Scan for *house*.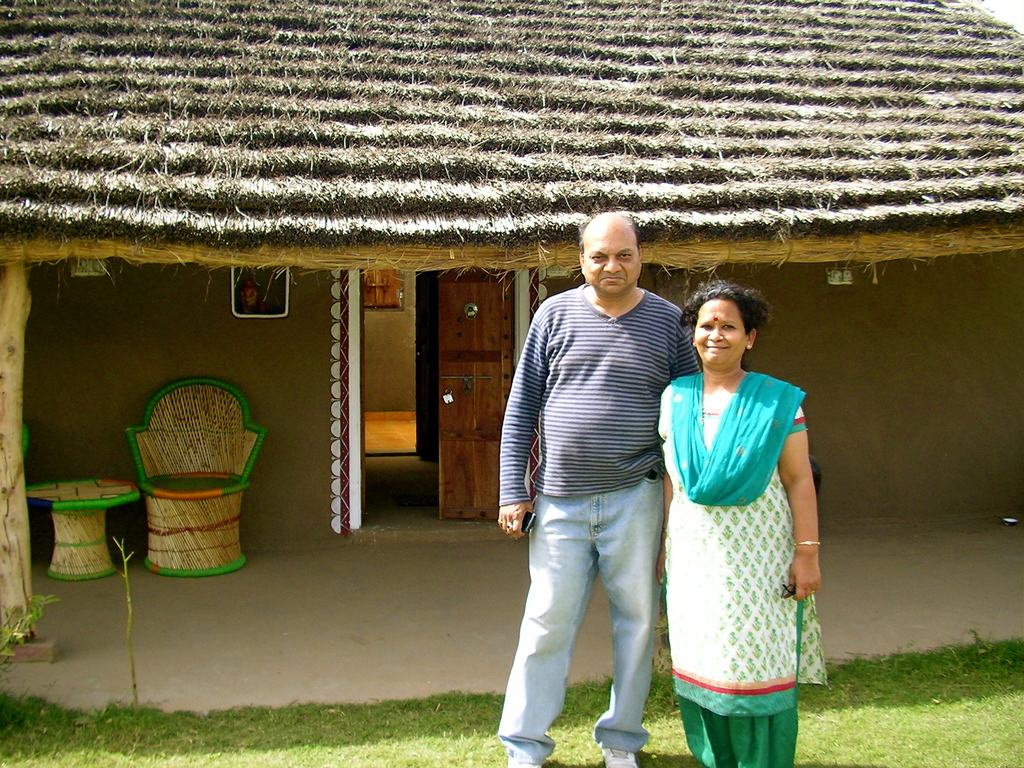
Scan result: x1=0 y1=0 x2=1023 y2=565.
